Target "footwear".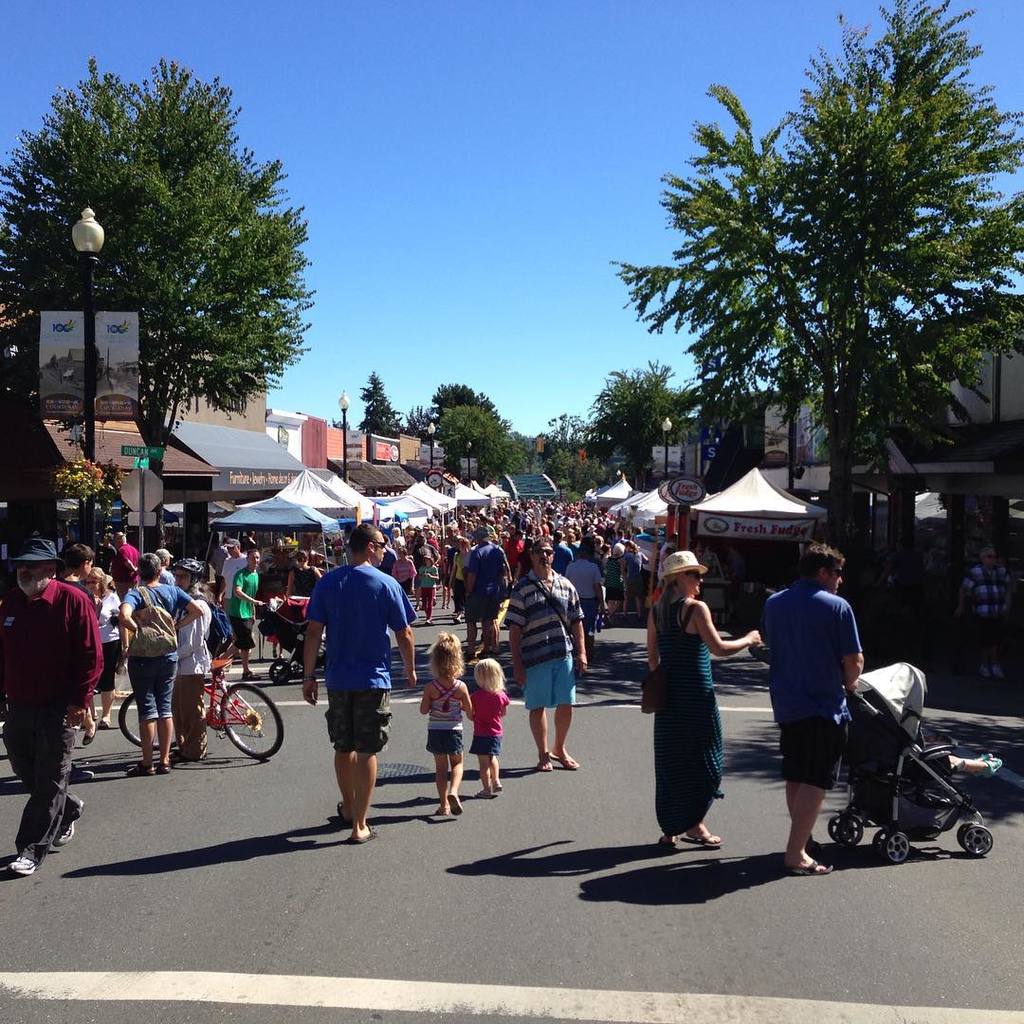
Target region: {"left": 335, "top": 796, "right": 356, "bottom": 828}.
